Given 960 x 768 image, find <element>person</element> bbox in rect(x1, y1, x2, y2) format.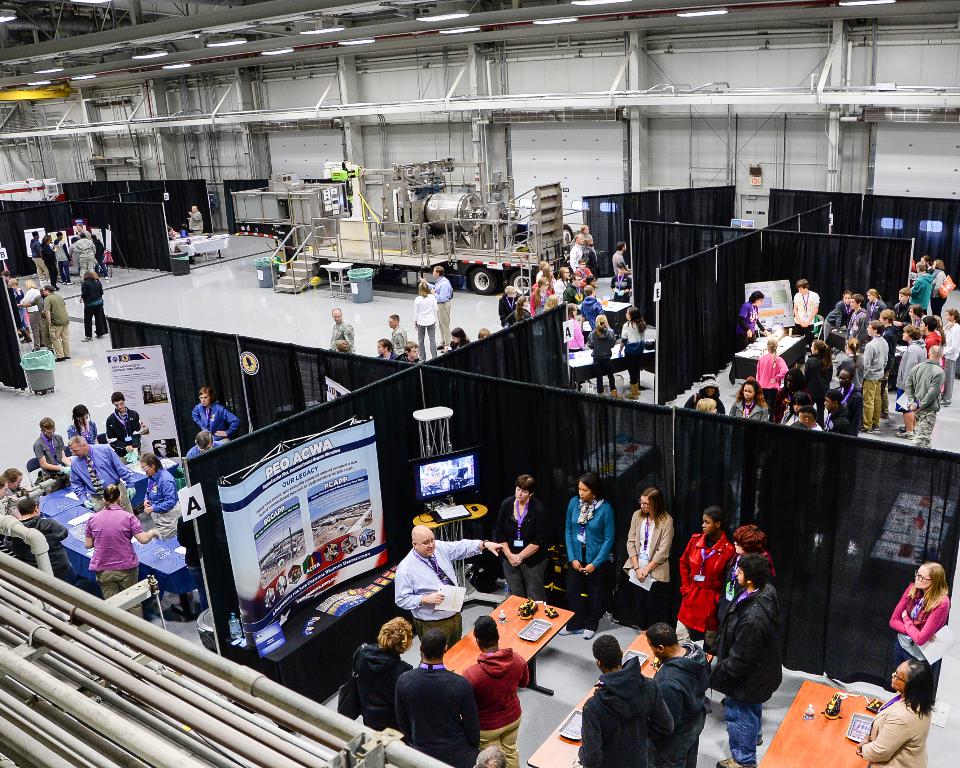
rect(0, 482, 7, 511).
